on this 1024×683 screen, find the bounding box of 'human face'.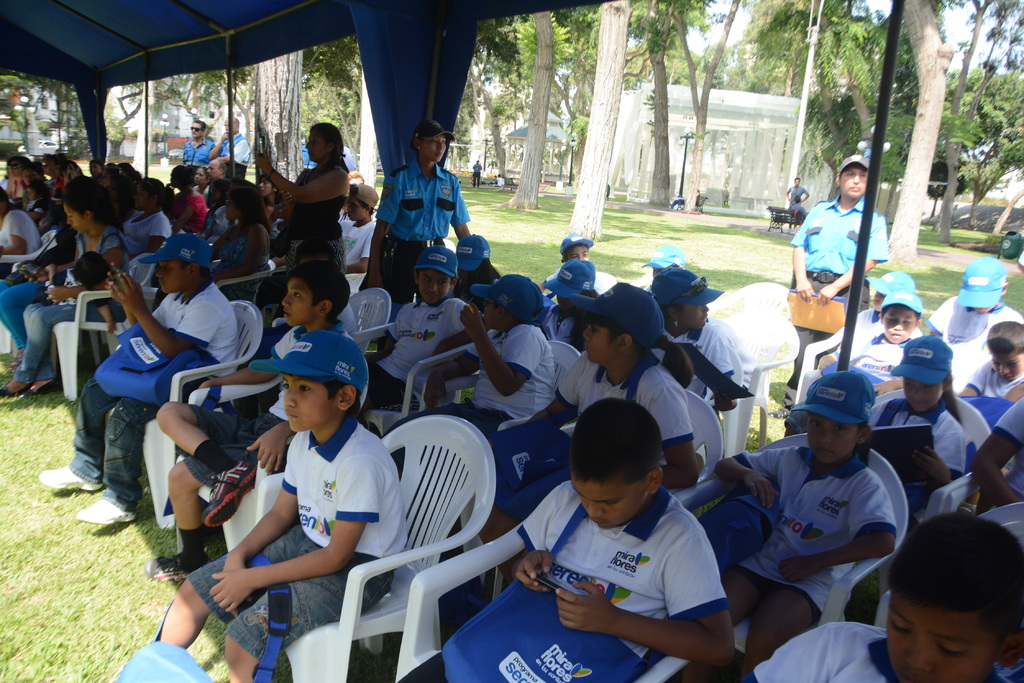
Bounding box: crop(991, 354, 1023, 380).
